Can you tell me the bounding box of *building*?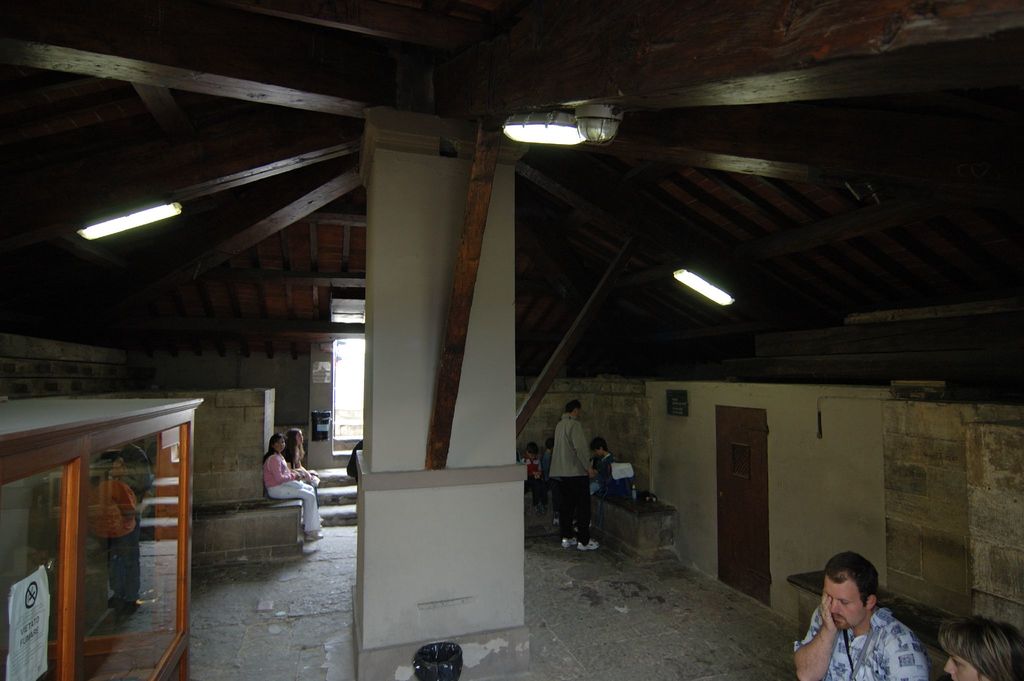
bbox=[0, 0, 1023, 680].
